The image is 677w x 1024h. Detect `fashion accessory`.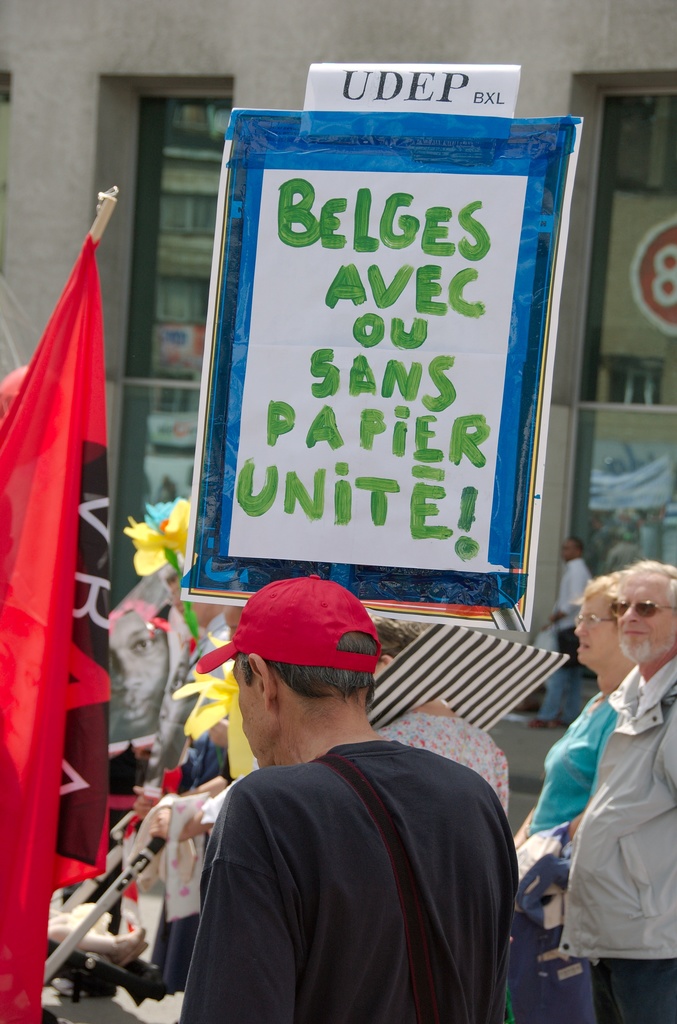
Detection: 182 577 384 689.
